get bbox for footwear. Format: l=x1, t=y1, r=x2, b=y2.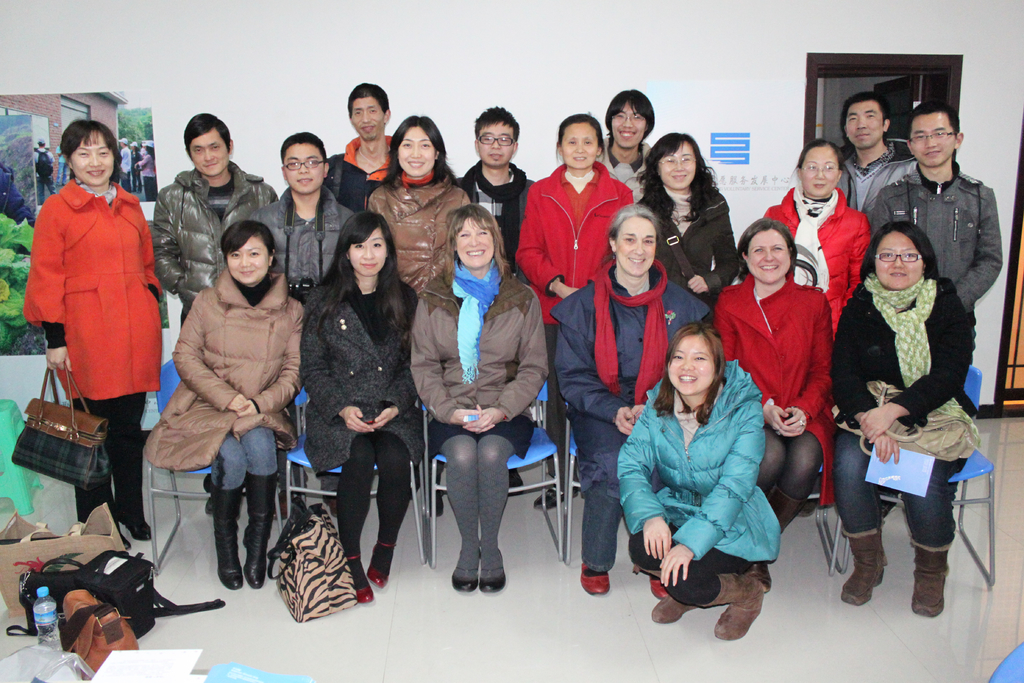
l=274, t=491, r=313, b=520.
